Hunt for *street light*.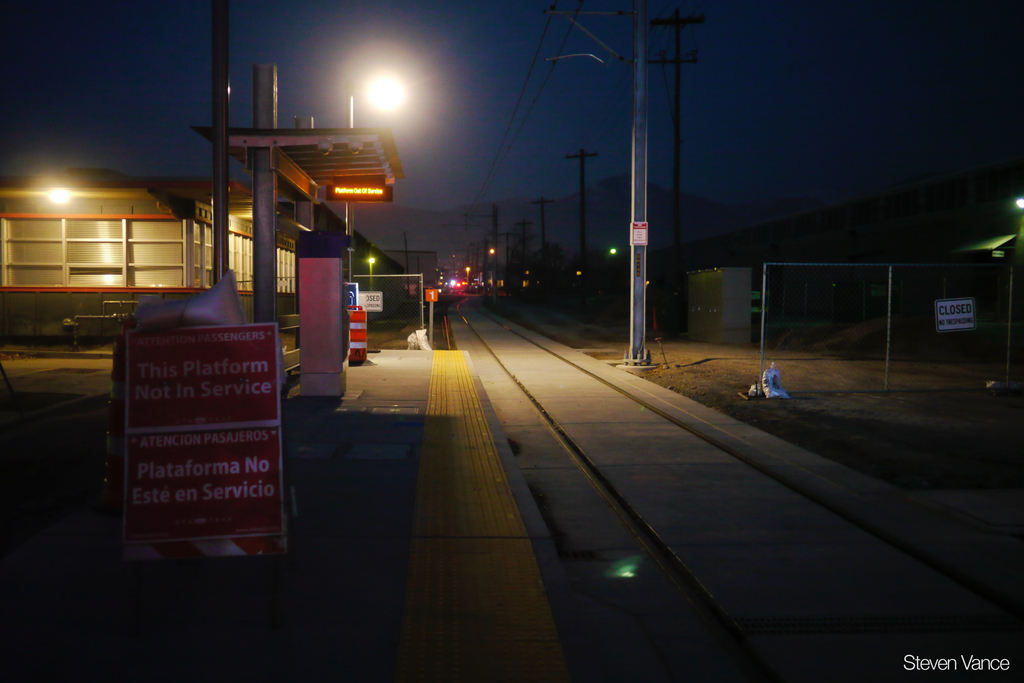
Hunted down at (524, 22, 717, 411).
